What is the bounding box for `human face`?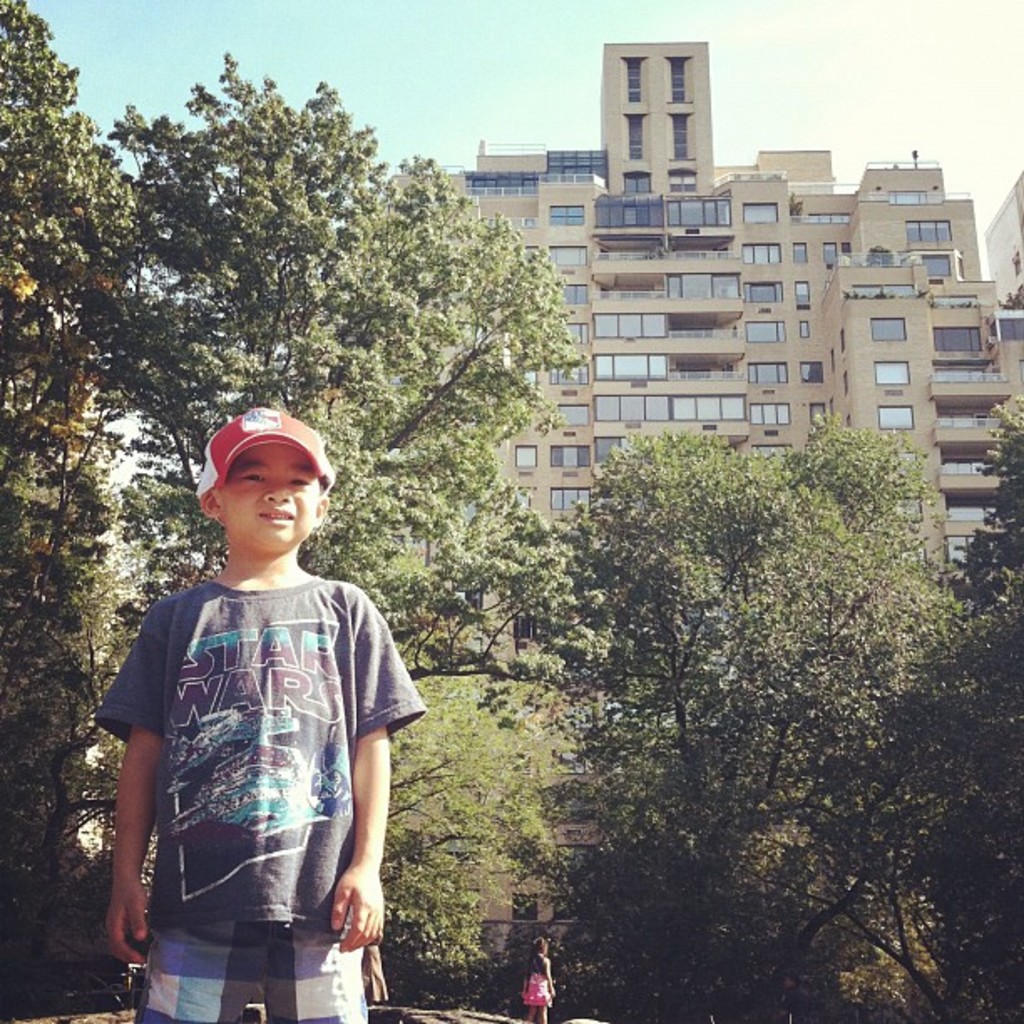
<box>224,445,320,557</box>.
